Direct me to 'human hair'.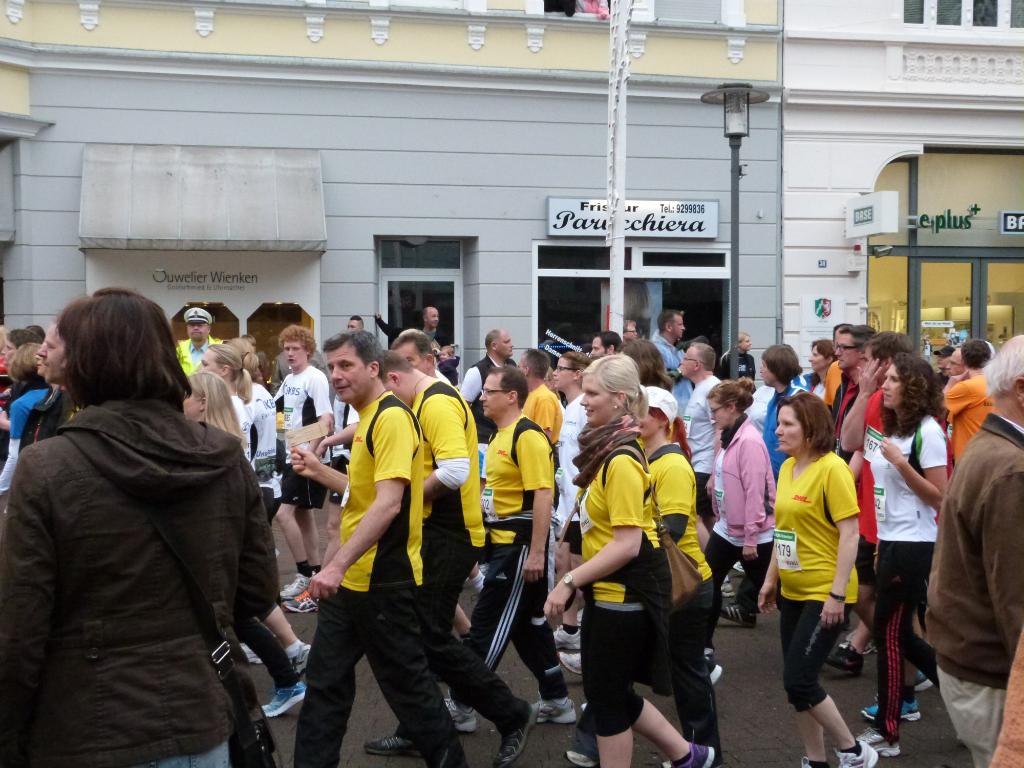
Direction: 698 376 755 417.
